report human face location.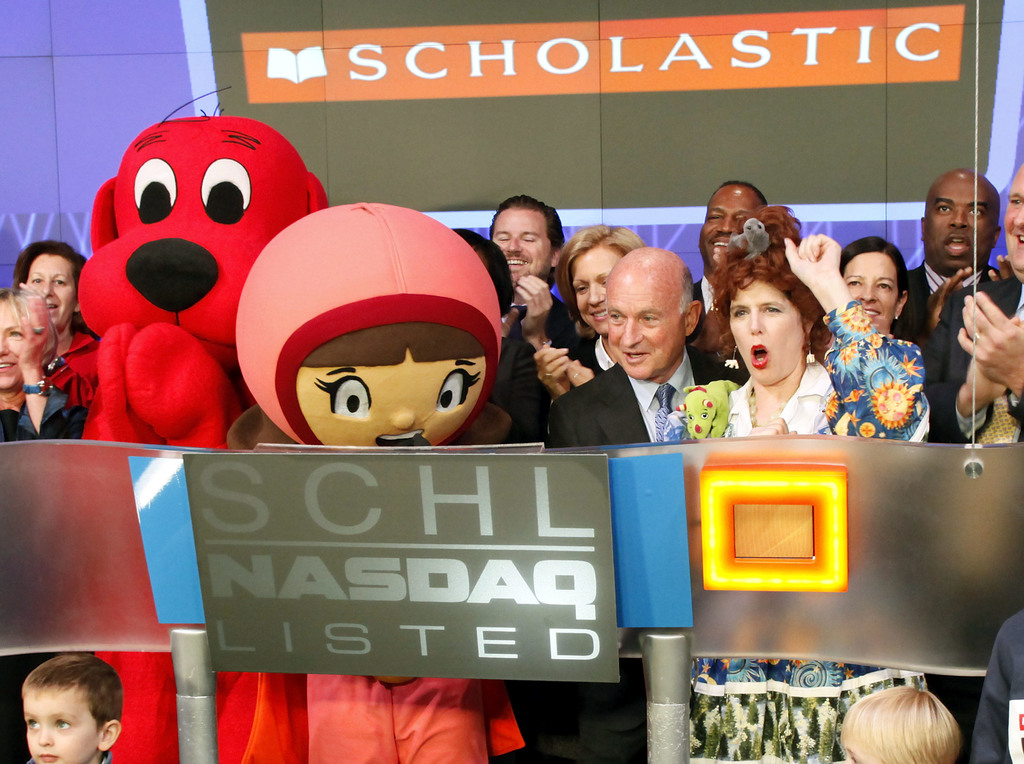
Report: [730, 279, 806, 384].
